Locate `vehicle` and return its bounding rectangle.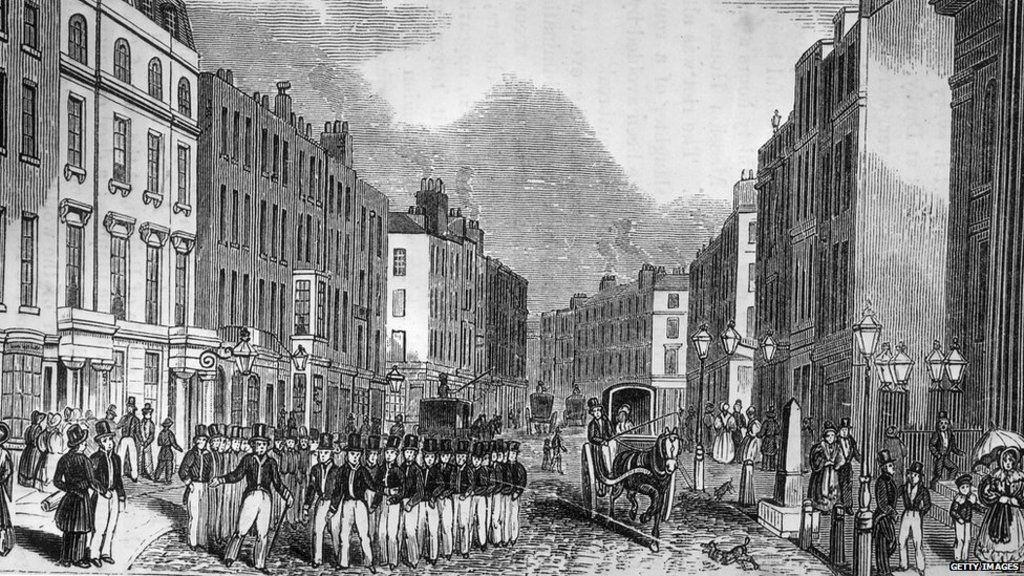
[x1=583, y1=372, x2=682, y2=520].
